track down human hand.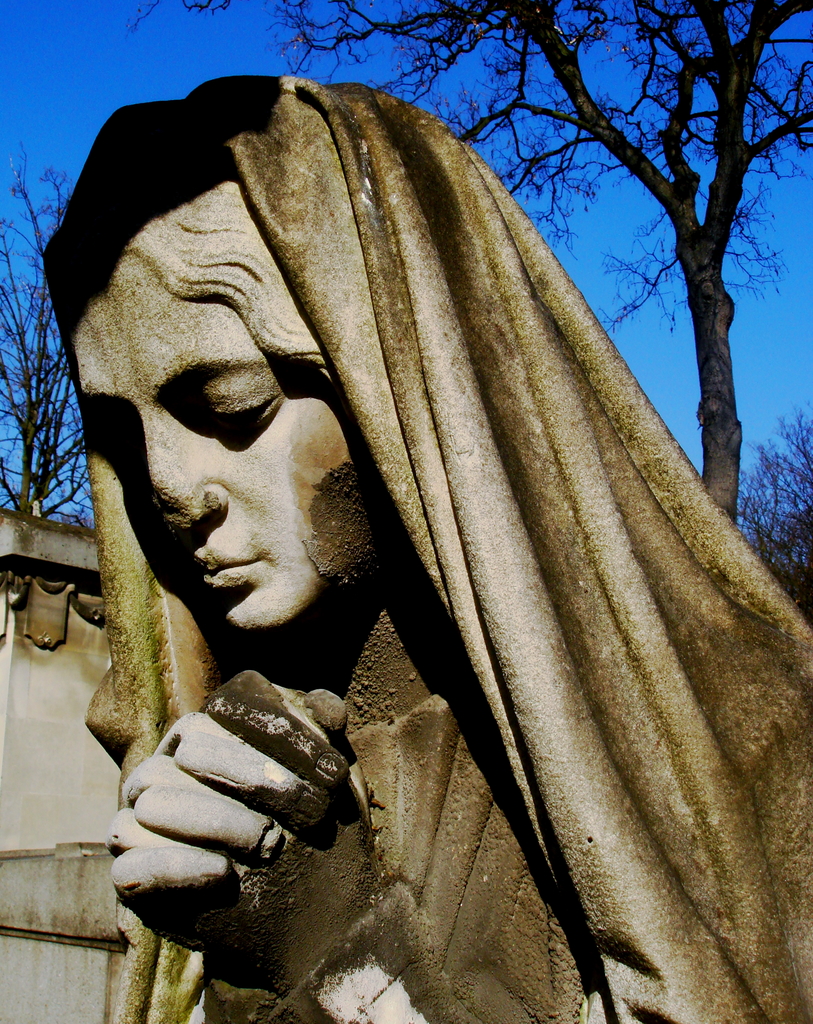
Tracked to 108/668/350/953.
